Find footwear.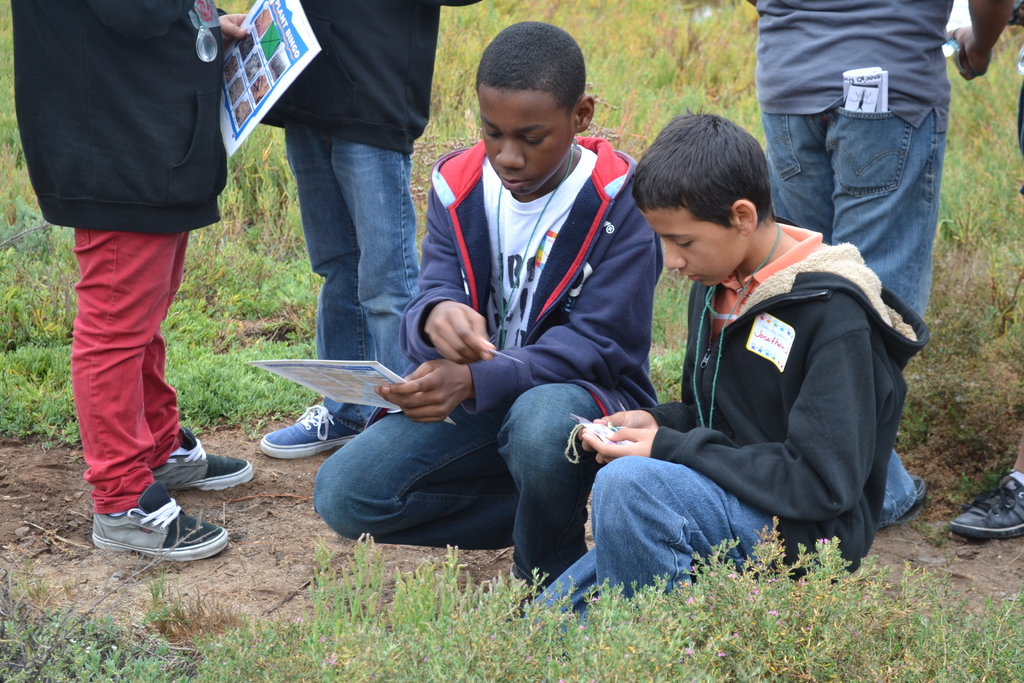
(x1=151, y1=432, x2=255, y2=487).
